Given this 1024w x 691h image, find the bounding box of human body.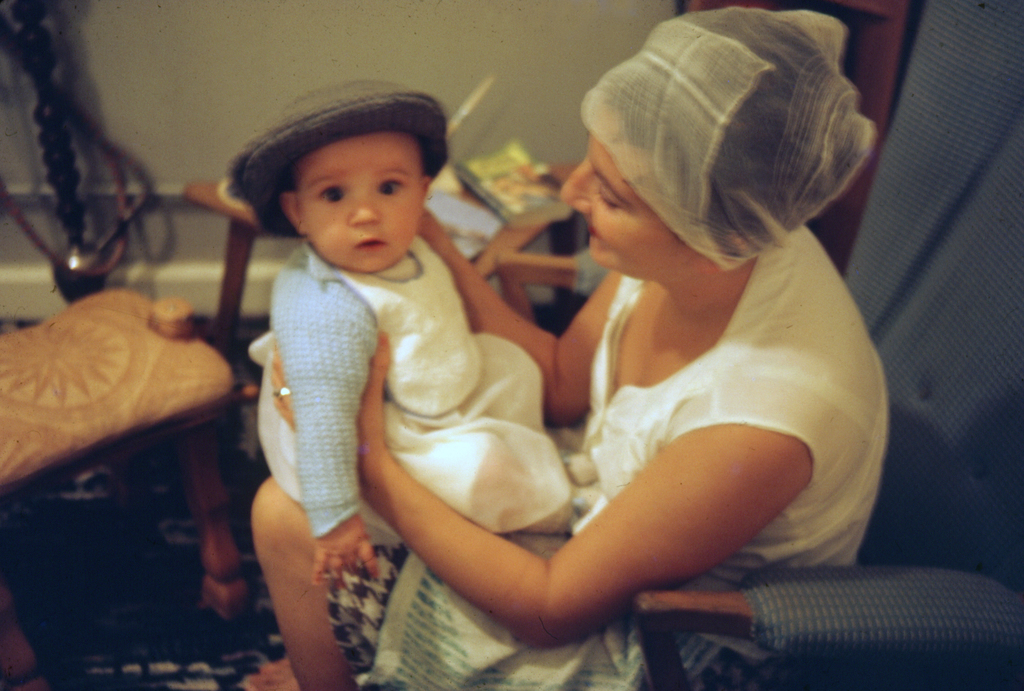
[x1=250, y1=227, x2=891, y2=690].
